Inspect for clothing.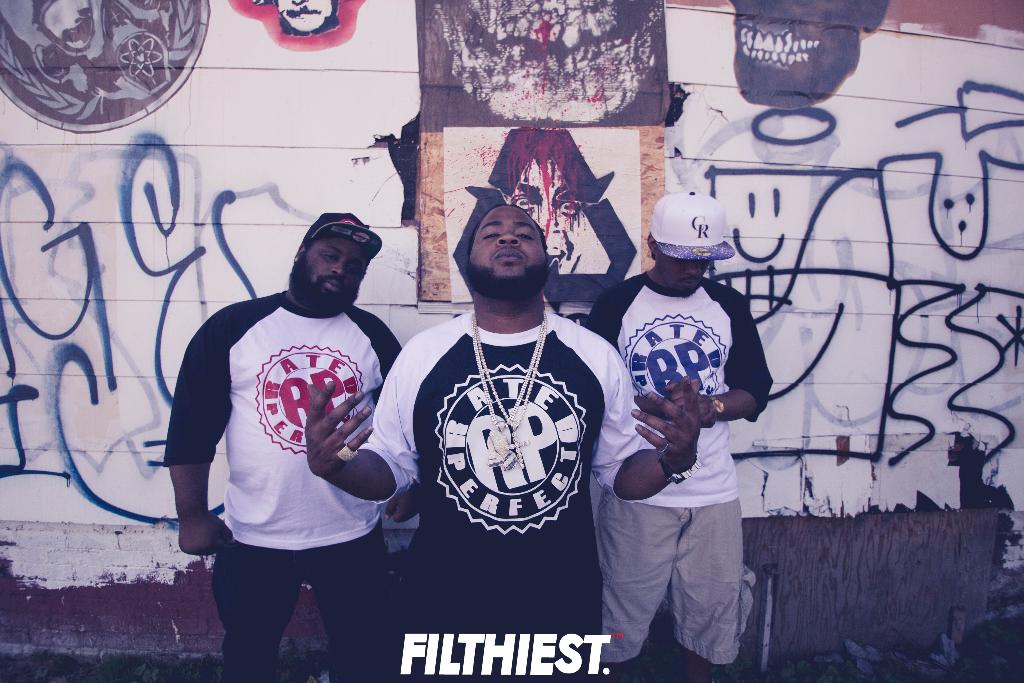
Inspection: bbox=[159, 283, 427, 663].
